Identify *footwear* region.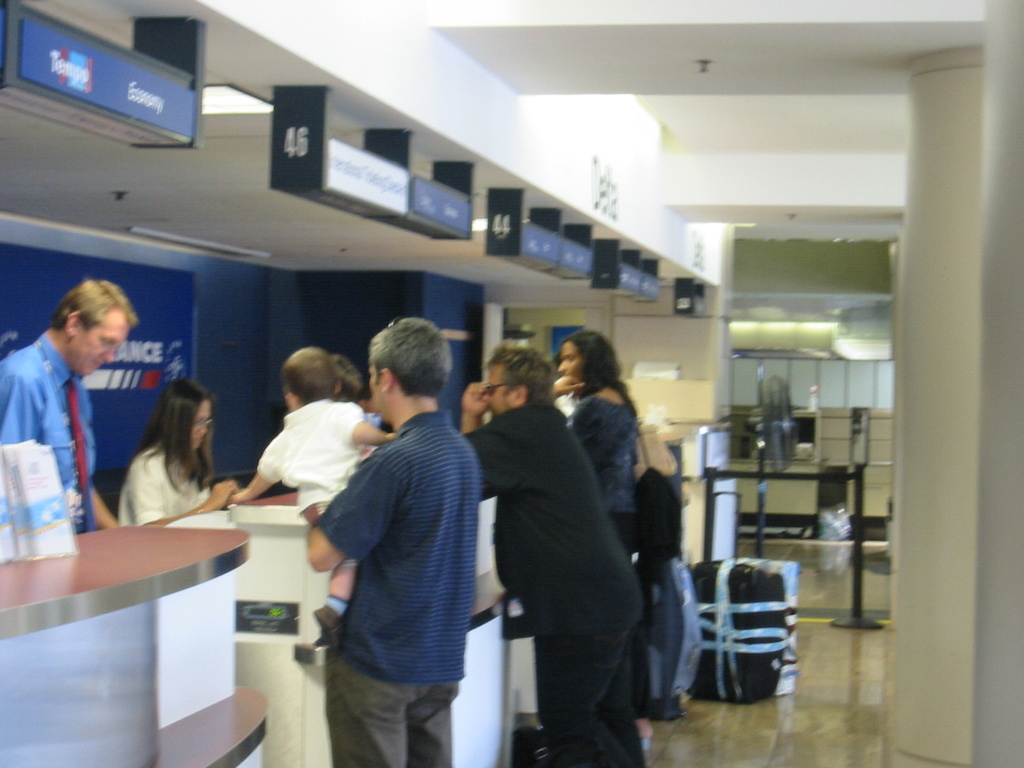
Region: 636/733/657/755.
